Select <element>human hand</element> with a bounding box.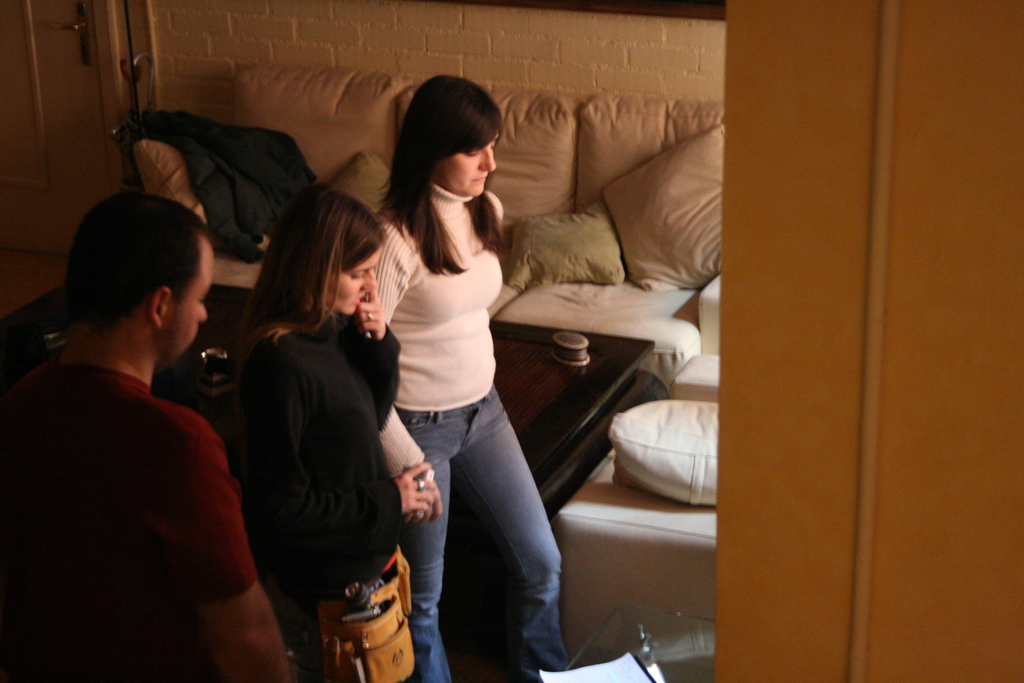
pyautogui.locateOnScreen(357, 269, 386, 339).
